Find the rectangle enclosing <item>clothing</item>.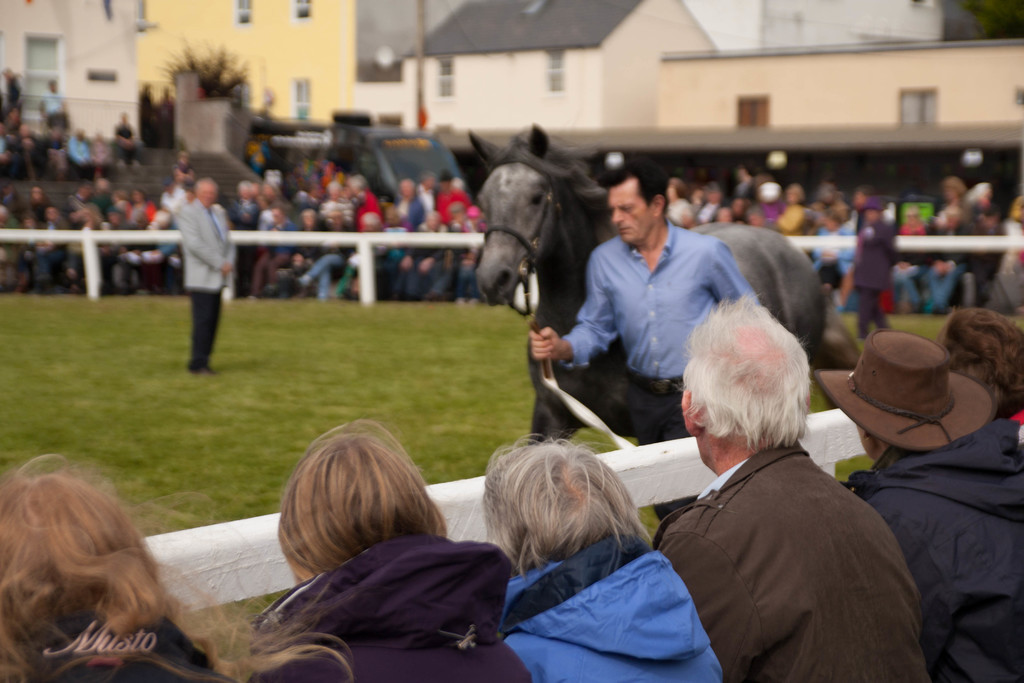
bbox=(24, 602, 244, 682).
